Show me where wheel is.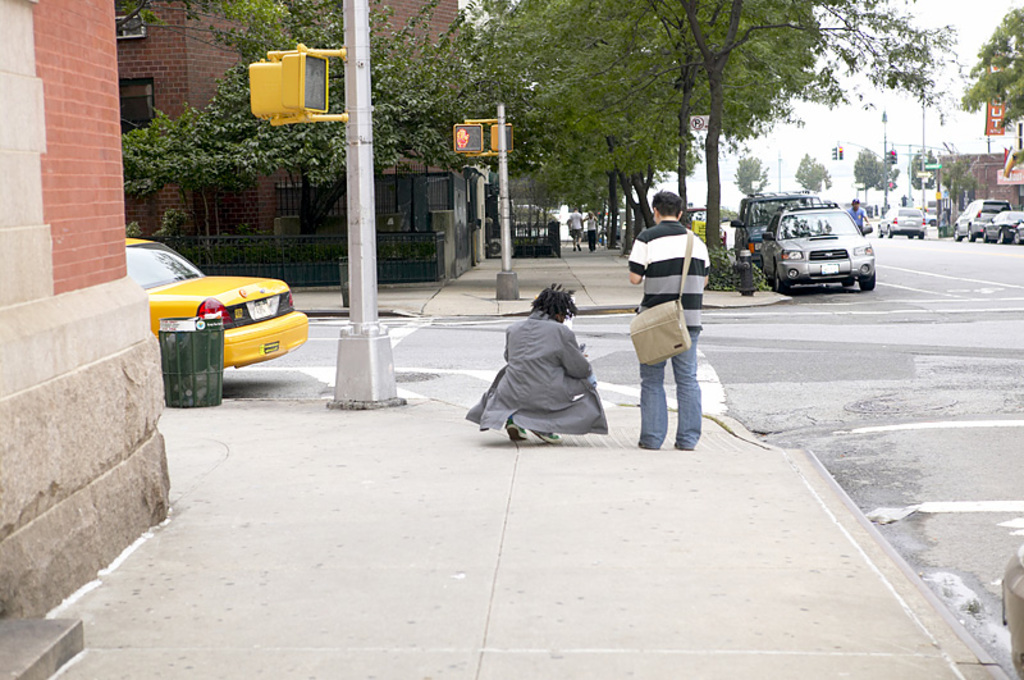
wheel is at [x1=1000, y1=231, x2=1006, y2=245].
